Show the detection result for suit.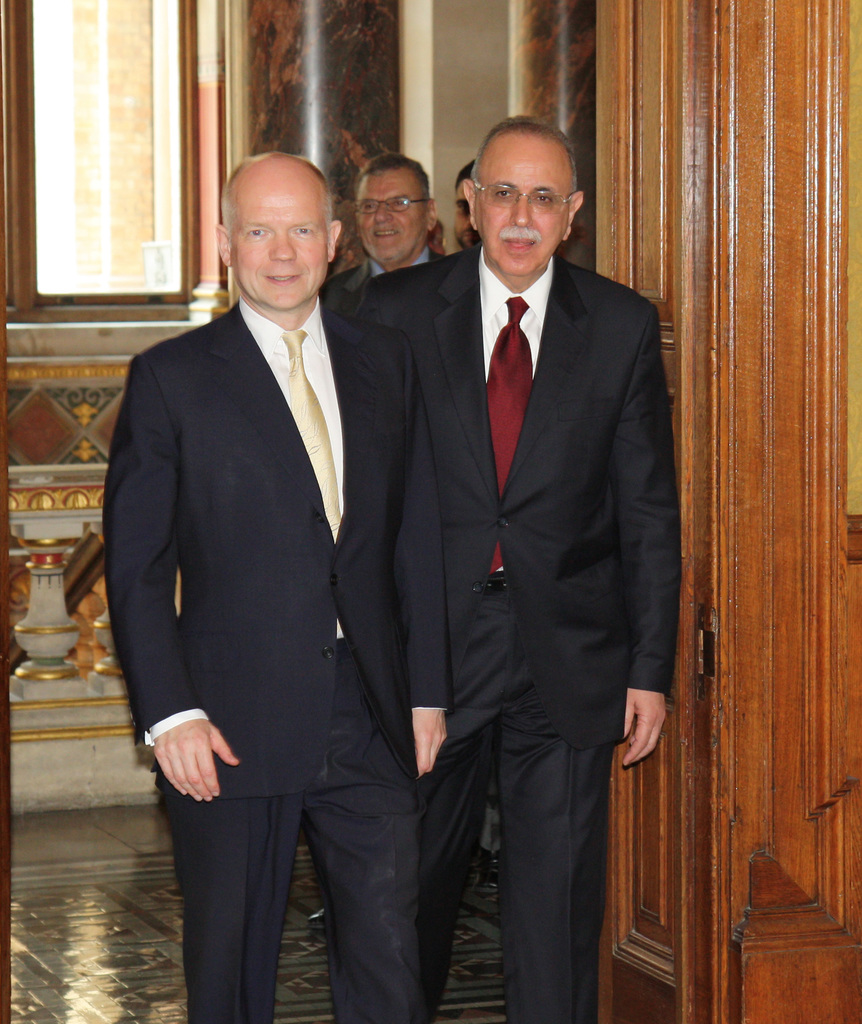
left=380, top=91, right=684, bottom=1023.
